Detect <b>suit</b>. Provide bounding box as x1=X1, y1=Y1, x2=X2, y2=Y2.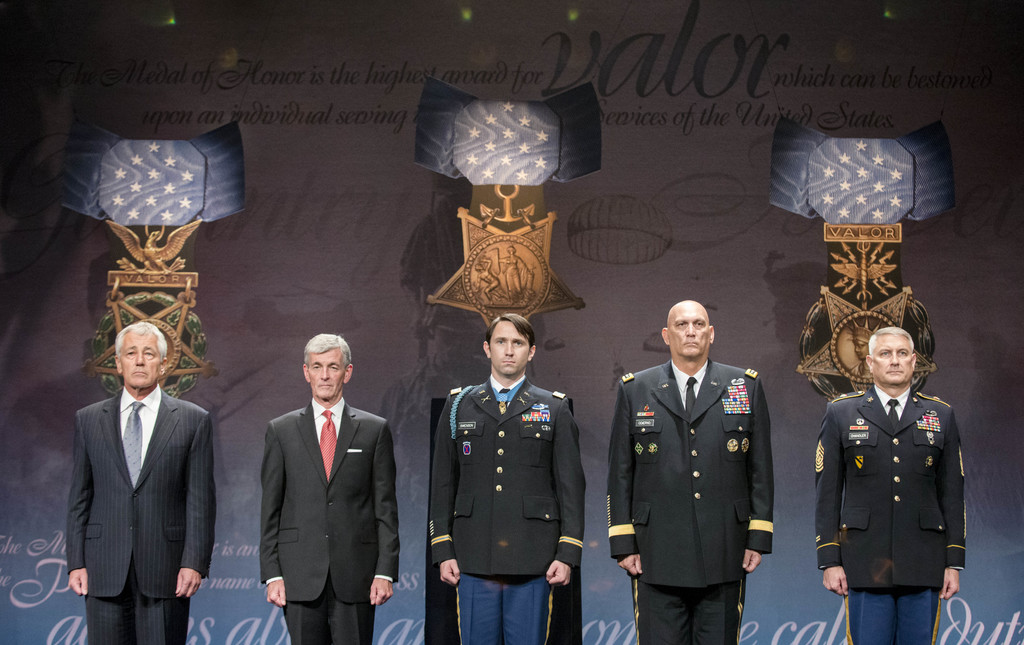
x1=63, y1=382, x2=214, y2=600.
